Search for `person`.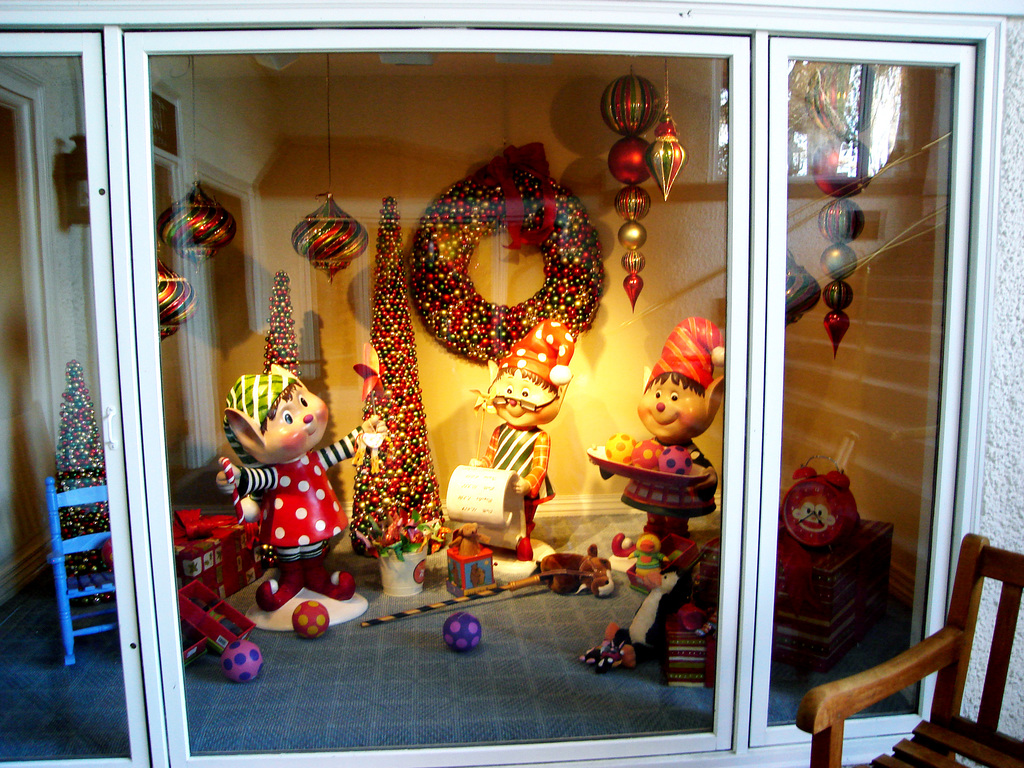
Found at BBox(467, 319, 573, 547).
